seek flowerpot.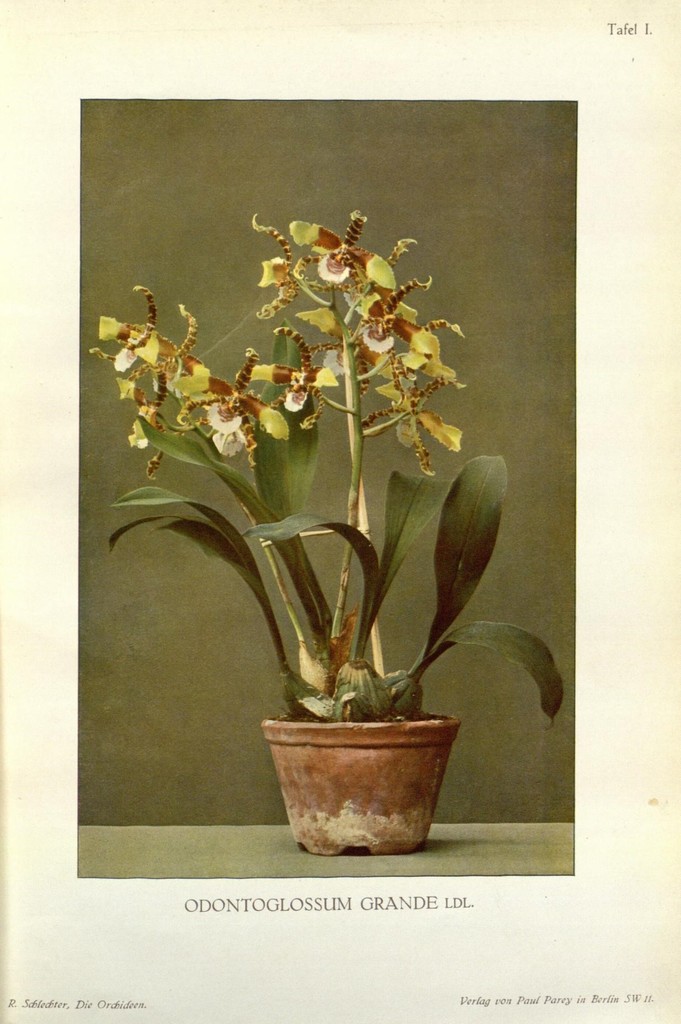
271, 718, 463, 853.
